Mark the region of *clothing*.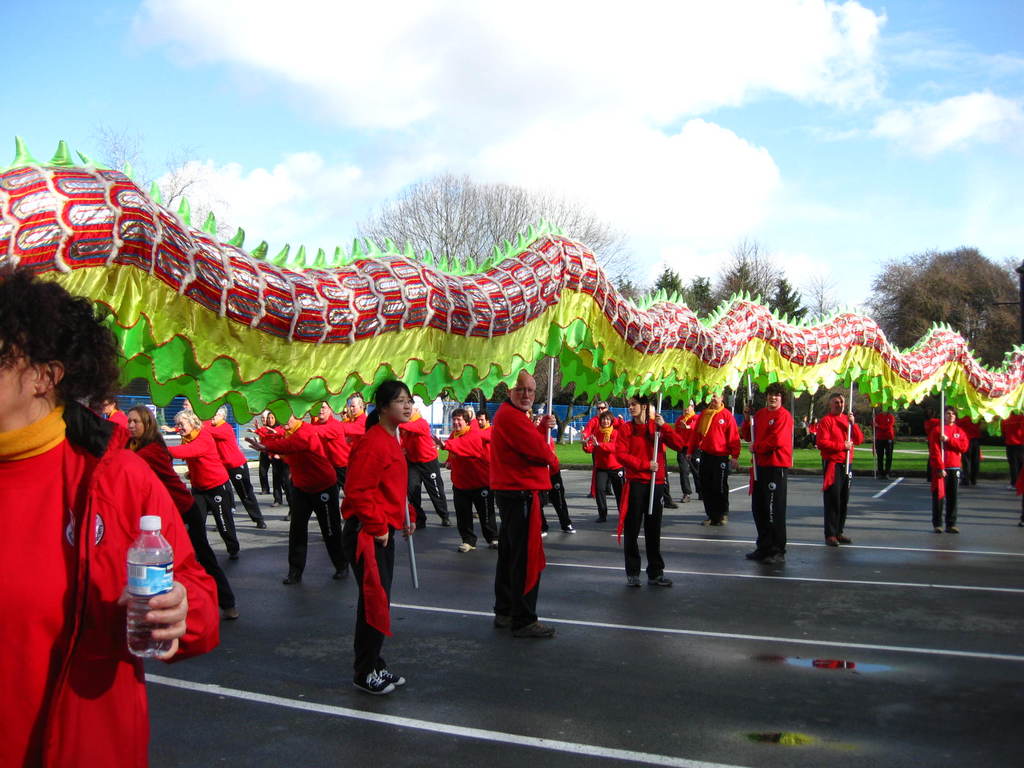
Region: (x1=585, y1=430, x2=626, y2=515).
